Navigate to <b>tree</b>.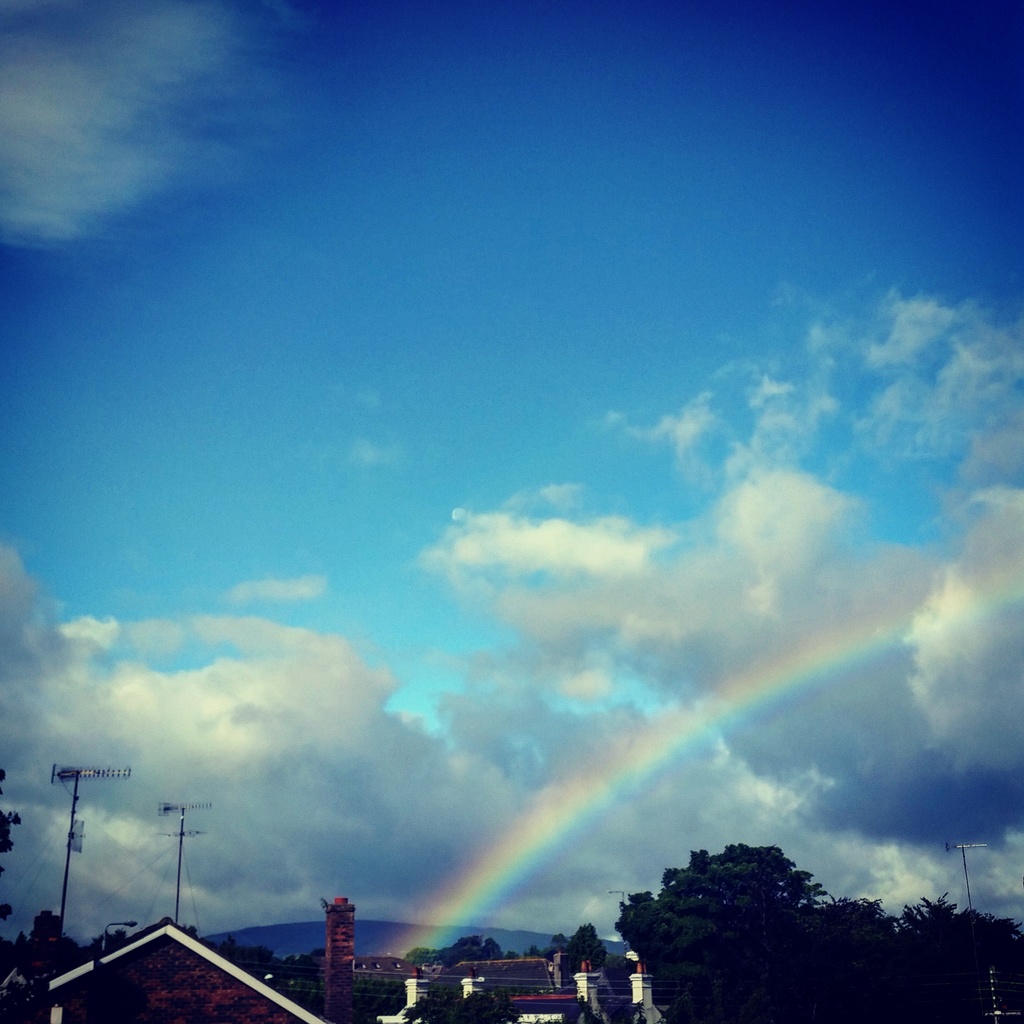
Navigation target: <bbox>397, 934, 502, 970</bbox>.
